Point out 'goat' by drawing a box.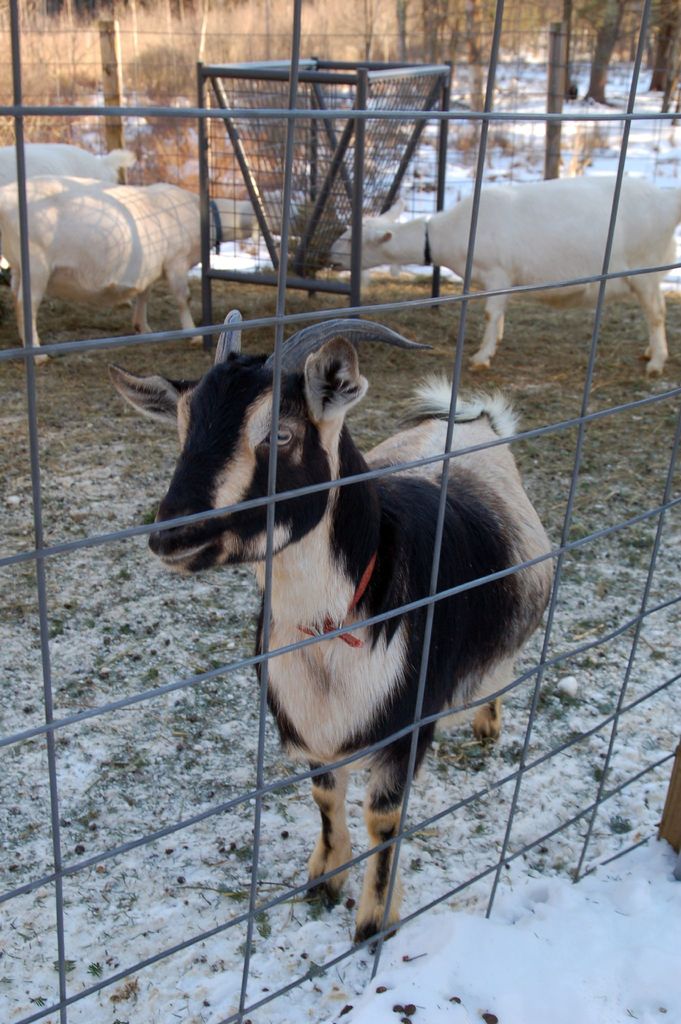
box(0, 140, 138, 186).
